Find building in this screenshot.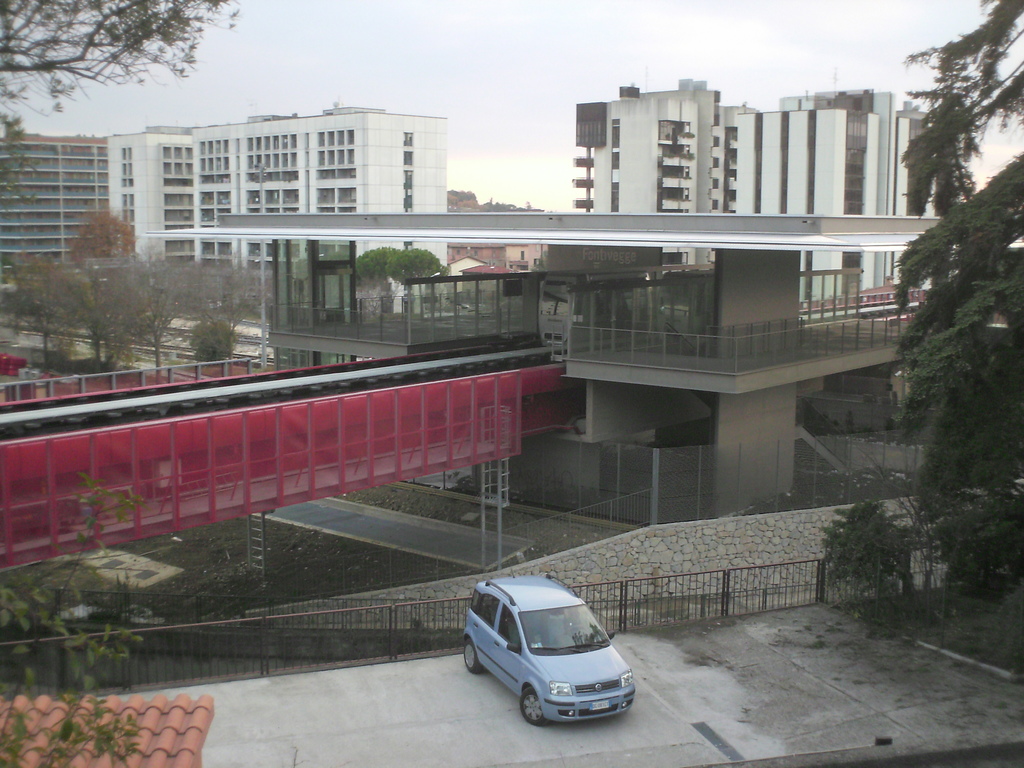
The bounding box for building is <box>0,134,104,276</box>.
